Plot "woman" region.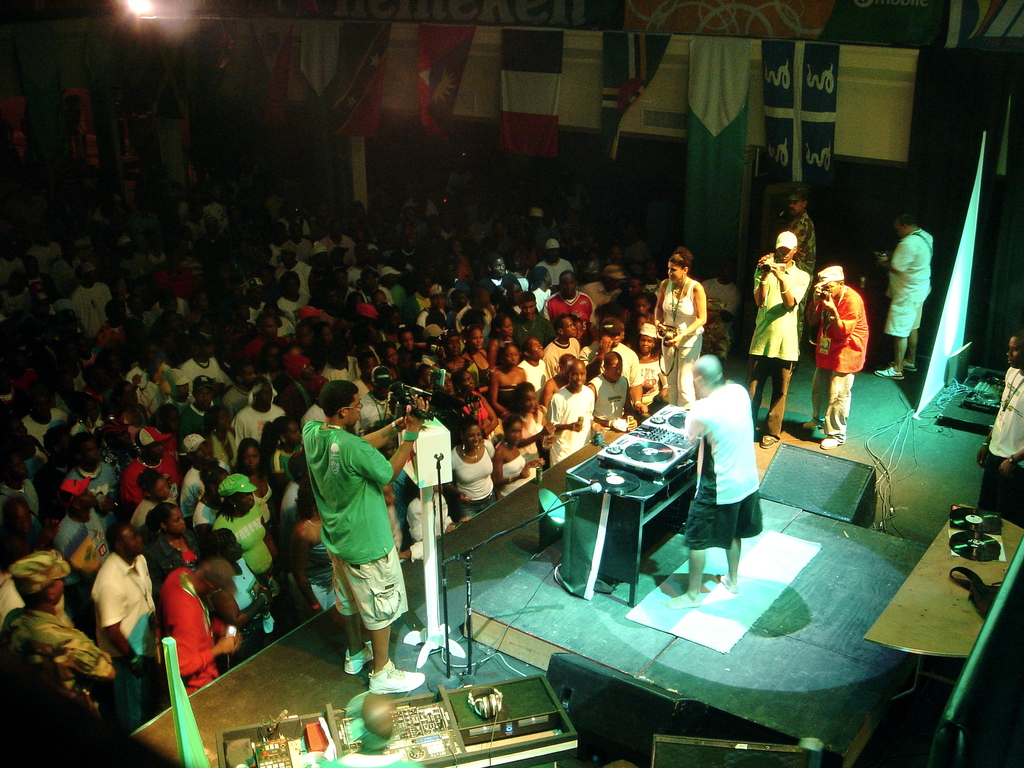
Plotted at [650, 246, 725, 372].
